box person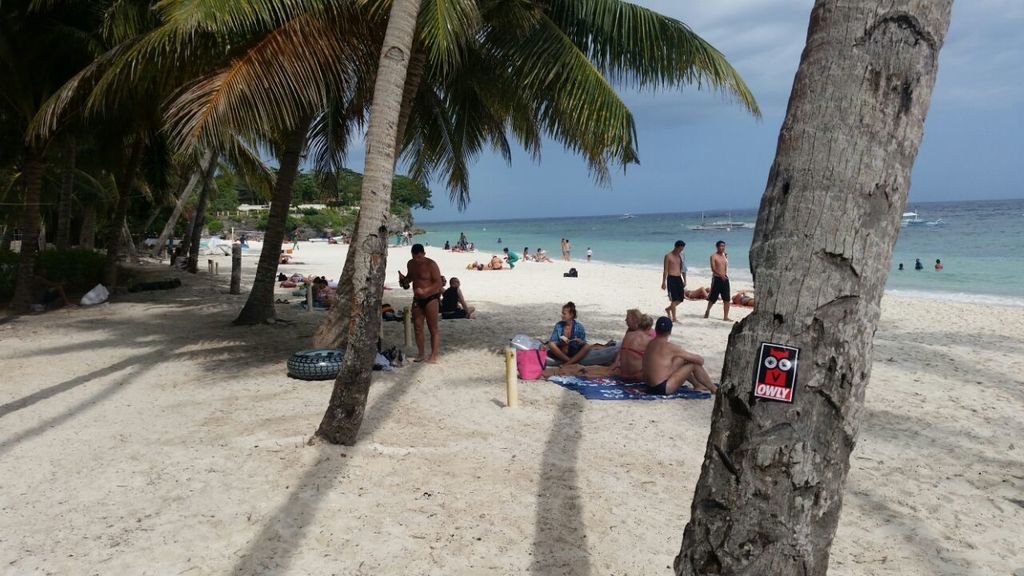
{"x1": 502, "y1": 246, "x2": 518, "y2": 264}
